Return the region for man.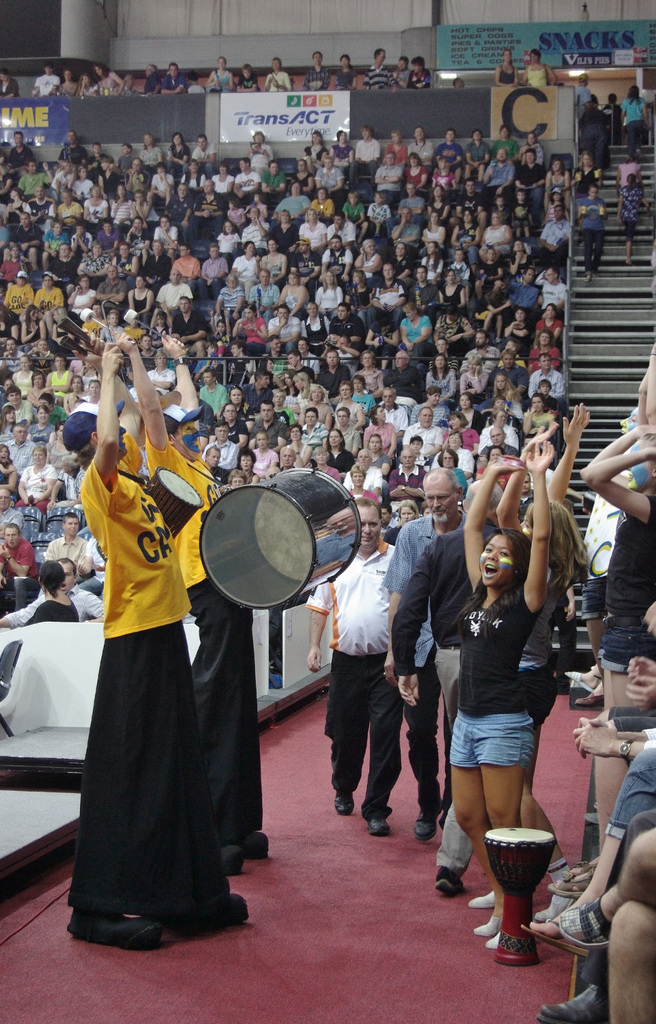
<bbox>67, 223, 102, 264</bbox>.
